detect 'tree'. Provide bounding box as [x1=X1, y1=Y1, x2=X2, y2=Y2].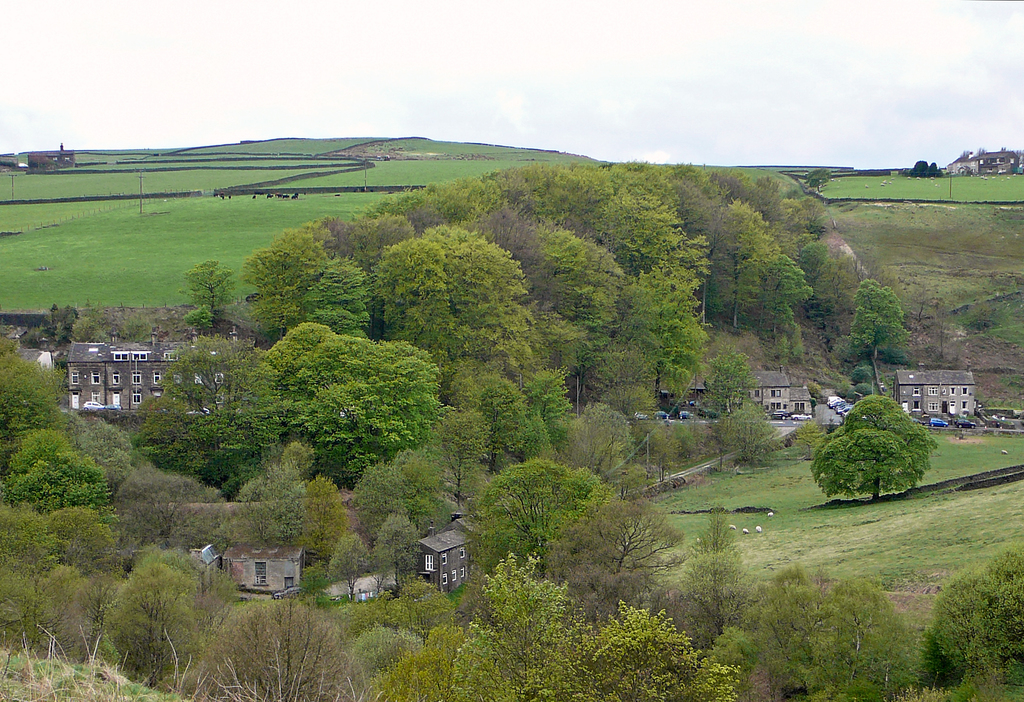
[x1=809, y1=393, x2=927, y2=500].
